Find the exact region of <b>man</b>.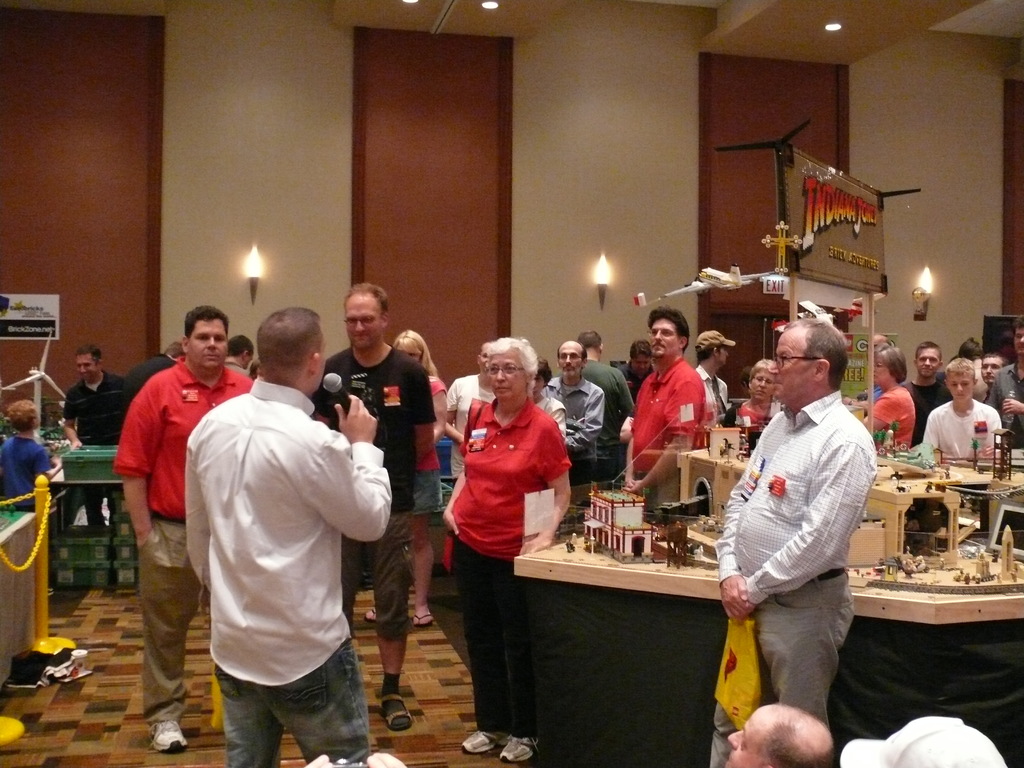
Exact region: 622,340,659,401.
